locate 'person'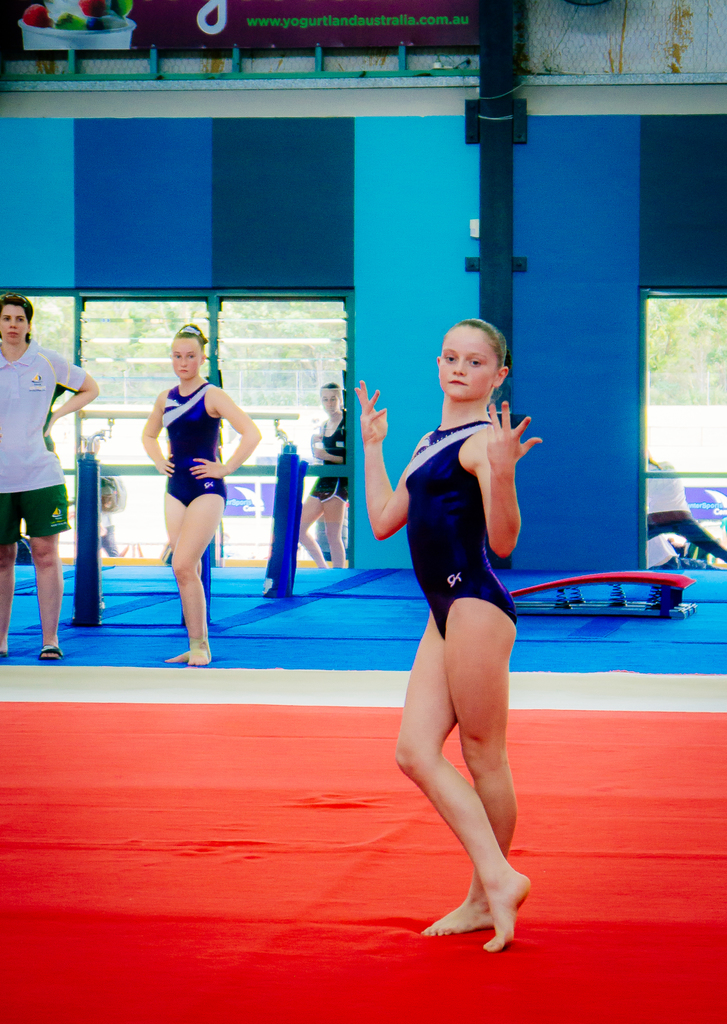
[370,279,557,952]
